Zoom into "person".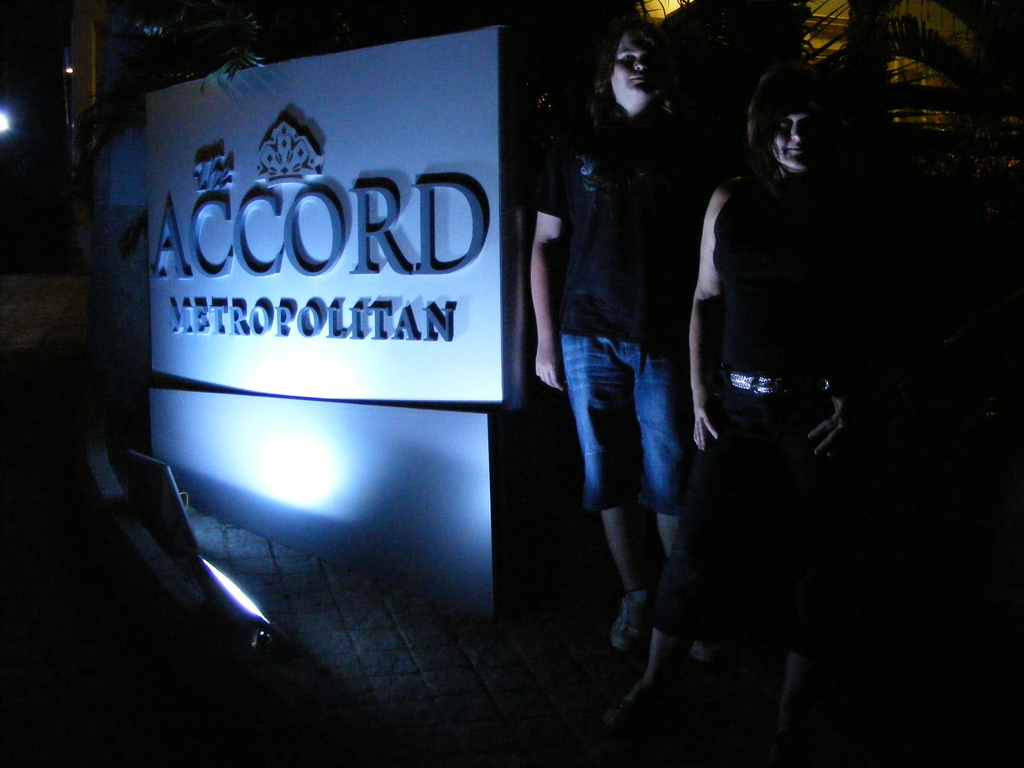
Zoom target: pyautogui.locateOnScreen(676, 84, 876, 605).
